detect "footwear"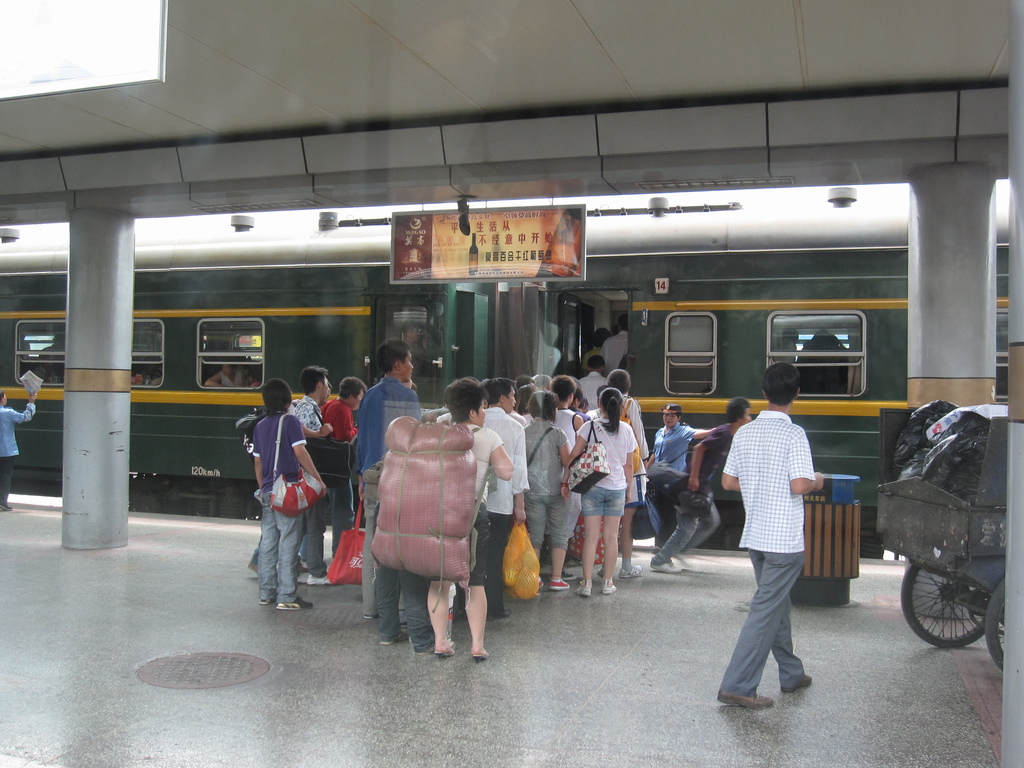
locate(717, 684, 775, 712)
